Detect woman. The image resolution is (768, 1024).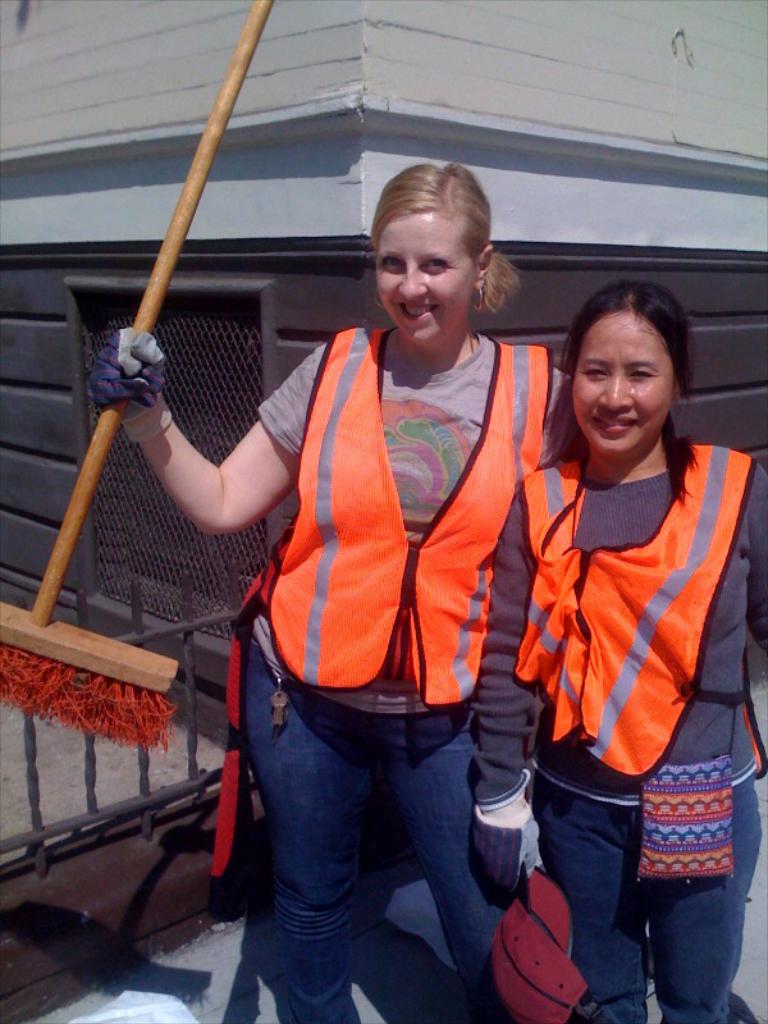
470,279,767,1023.
